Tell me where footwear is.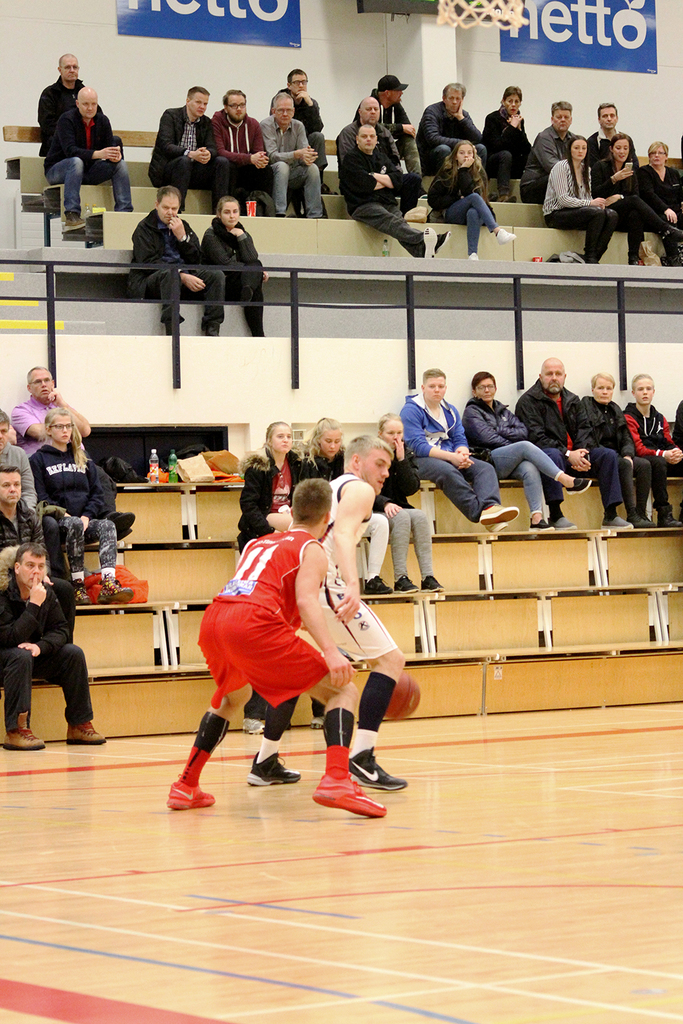
footwear is at (x1=76, y1=580, x2=92, y2=606).
